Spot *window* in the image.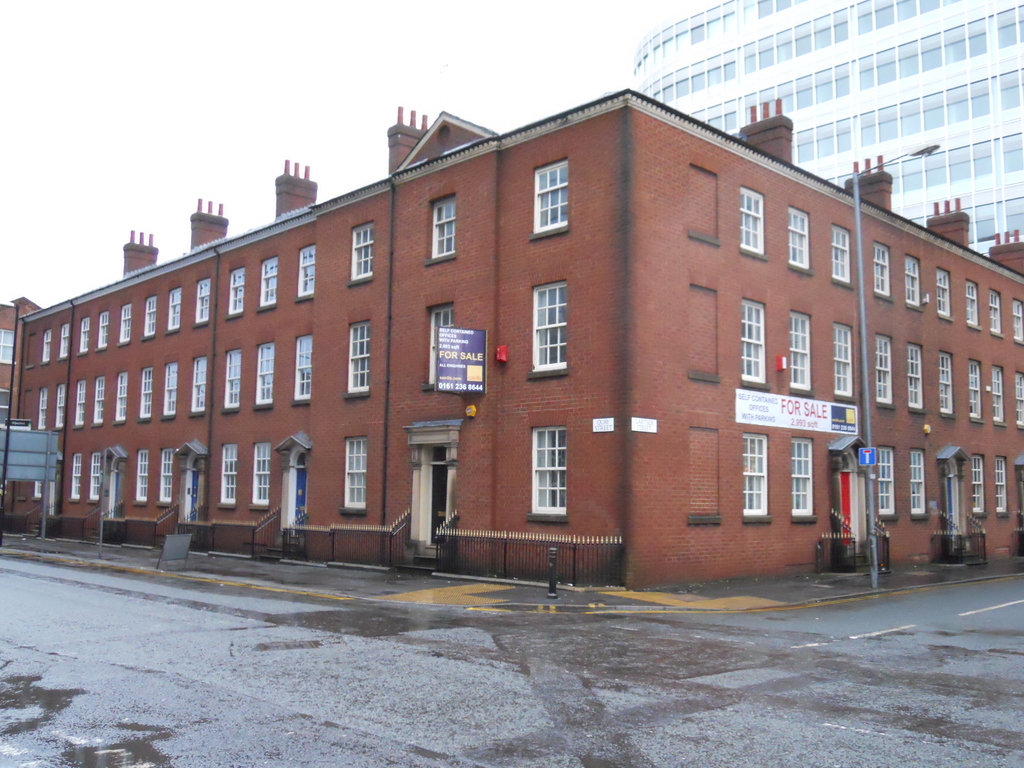
*window* found at region(986, 291, 1004, 338).
